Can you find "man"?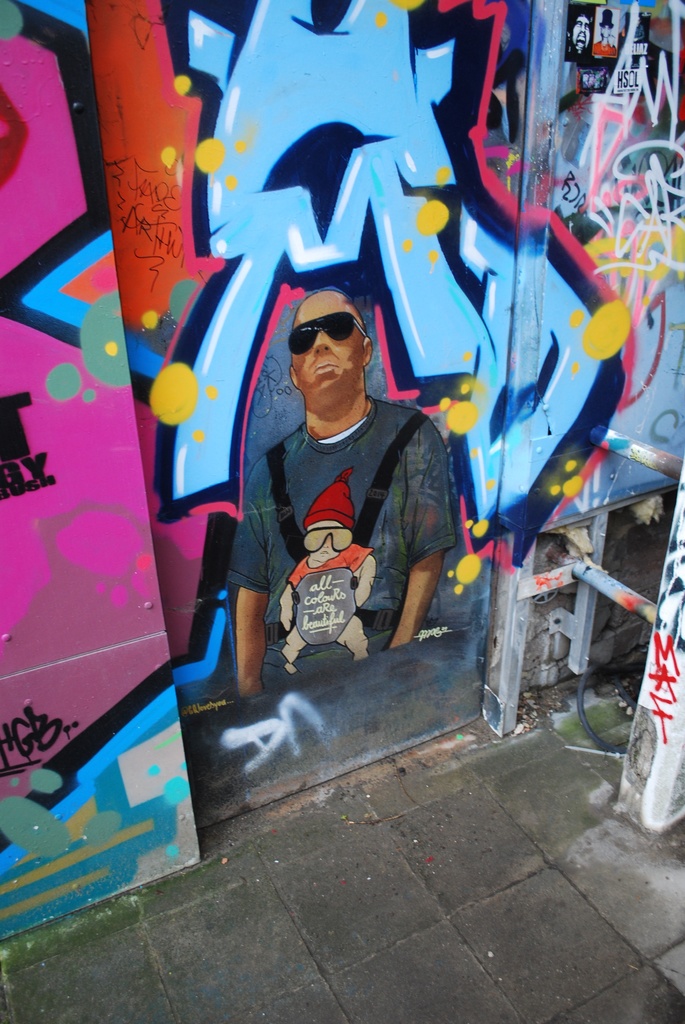
Yes, bounding box: [x1=224, y1=275, x2=474, y2=721].
